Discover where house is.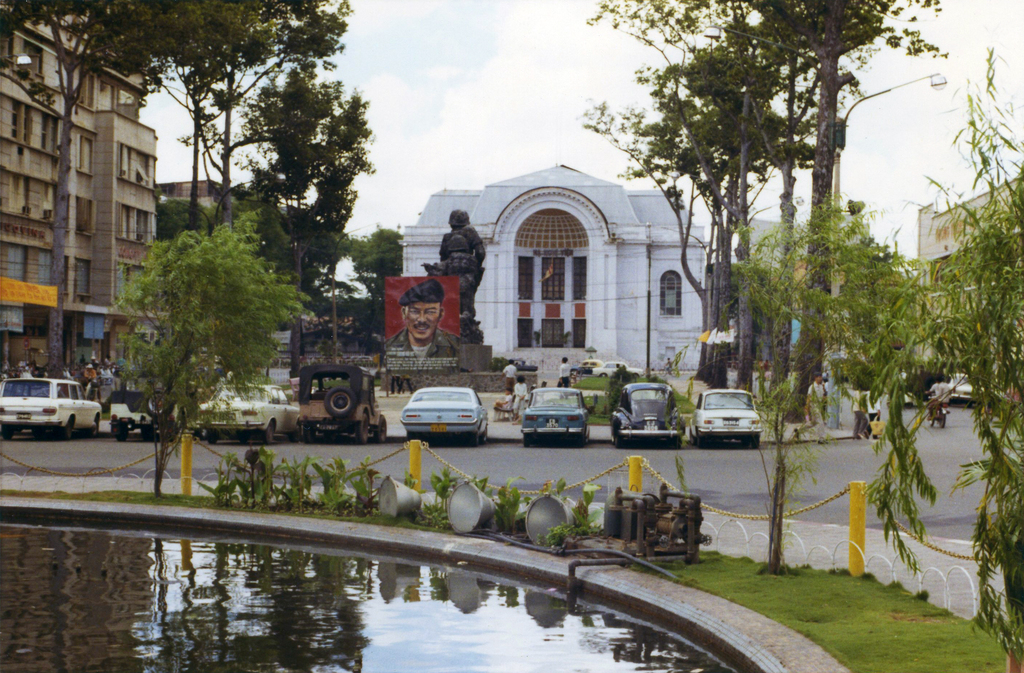
Discovered at 911,172,1021,364.
